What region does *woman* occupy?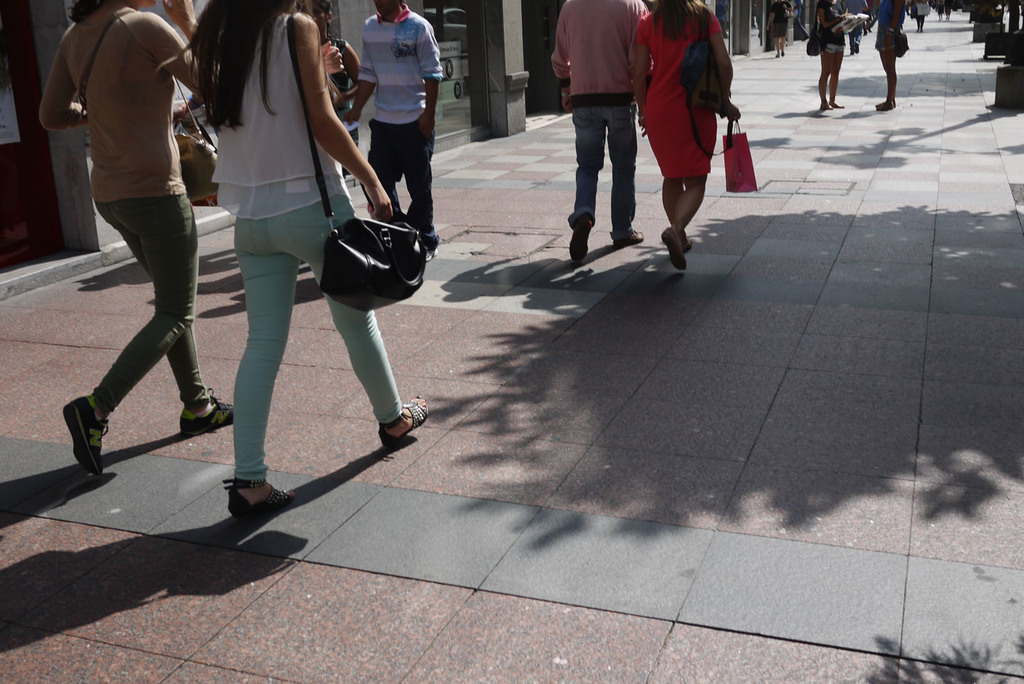
156,0,409,491.
